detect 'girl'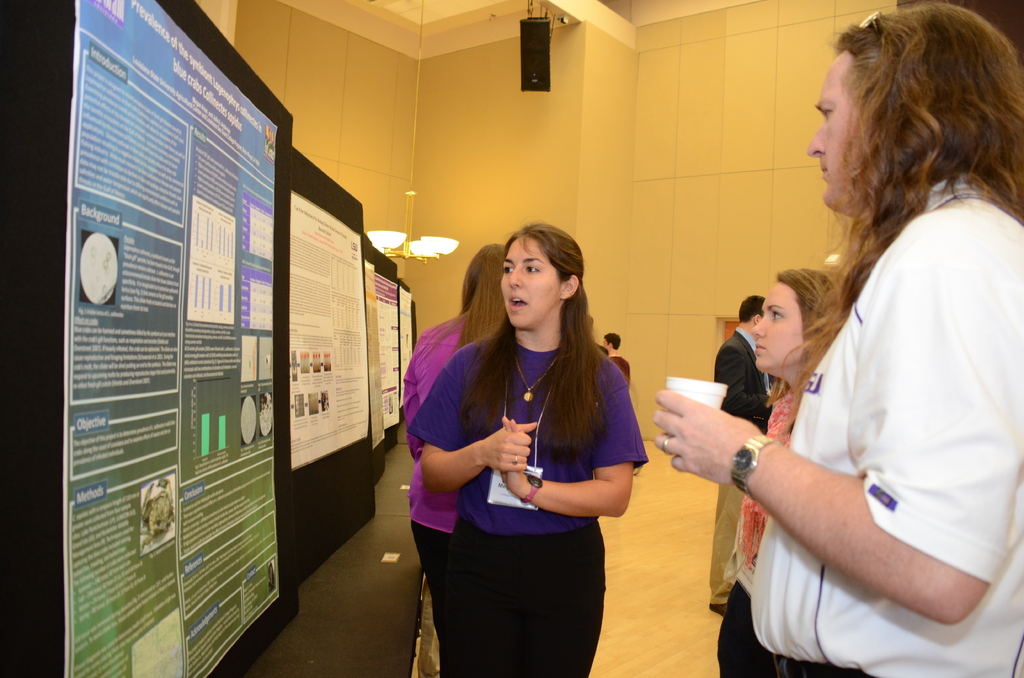
406:236:645:677
